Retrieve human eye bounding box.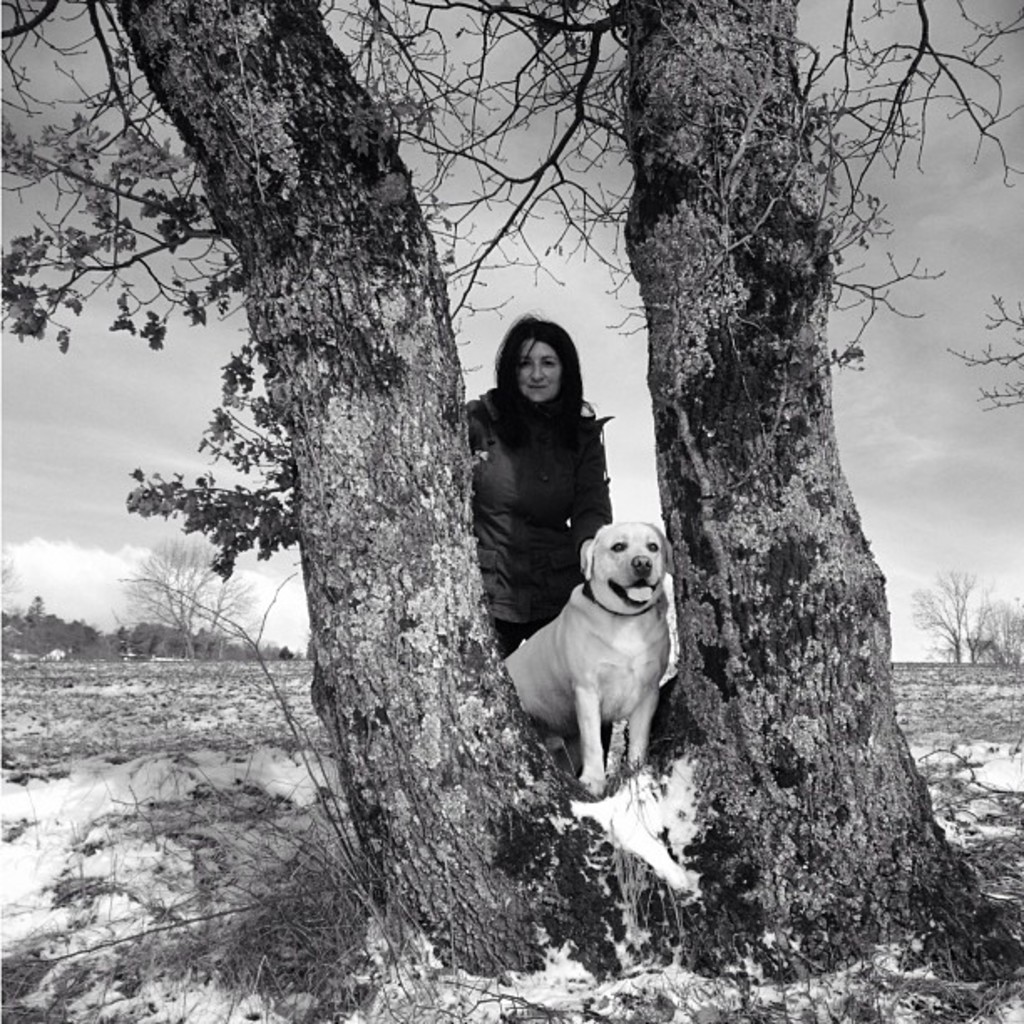
Bounding box: rect(519, 356, 534, 371).
